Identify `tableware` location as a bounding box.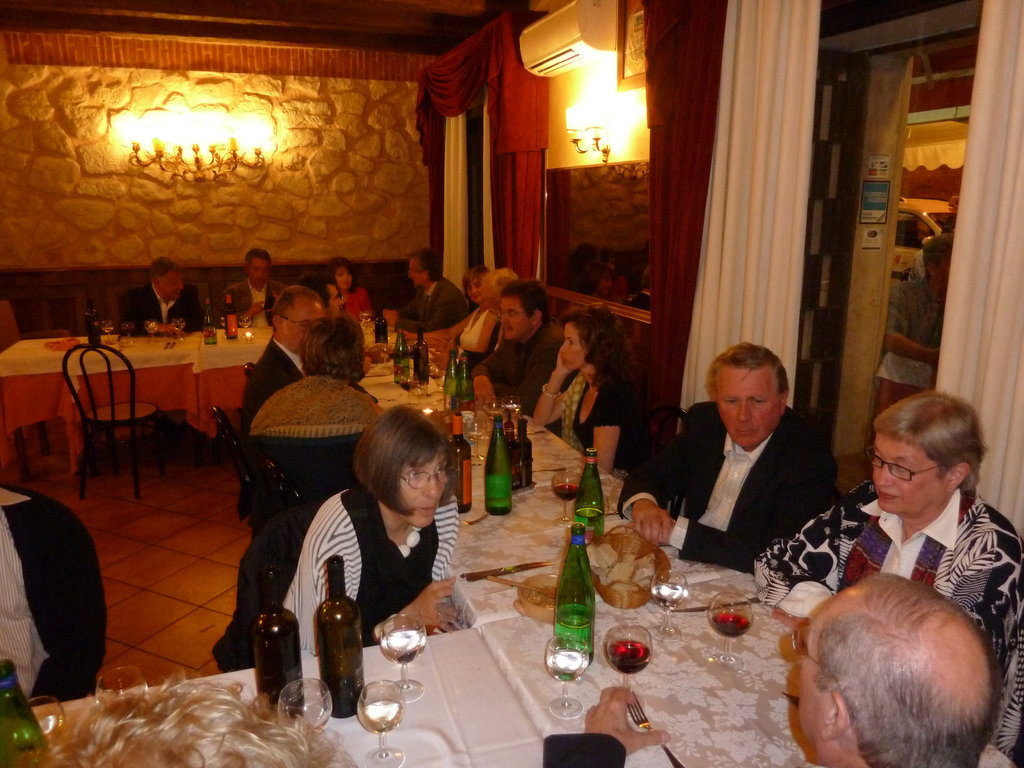
<region>627, 693, 684, 767</region>.
